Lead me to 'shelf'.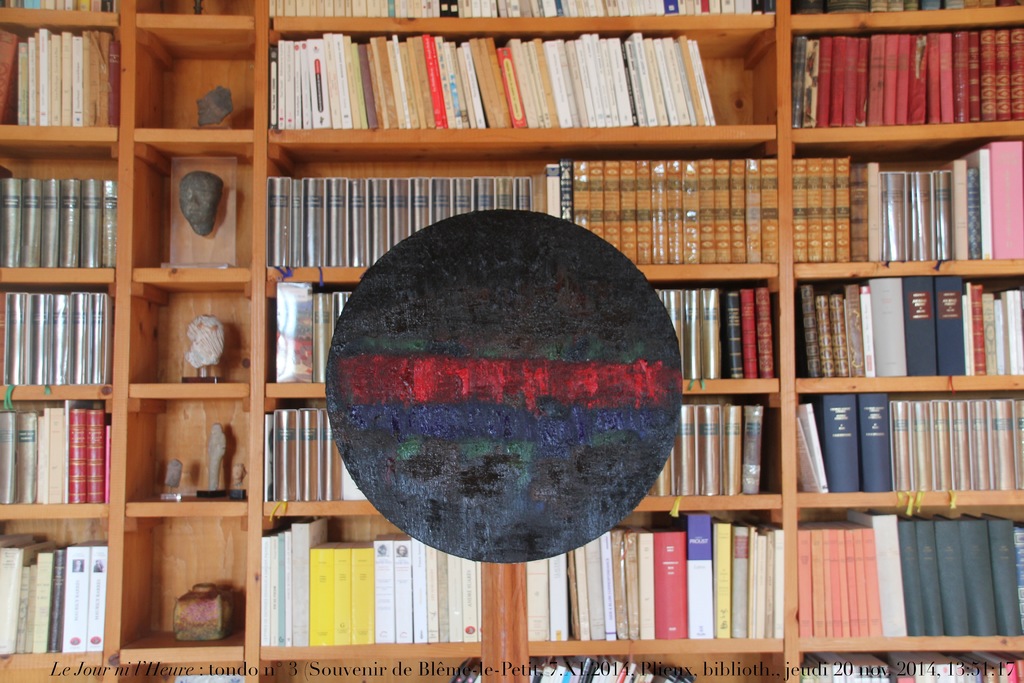
Lead to l=260, t=391, r=384, b=519.
